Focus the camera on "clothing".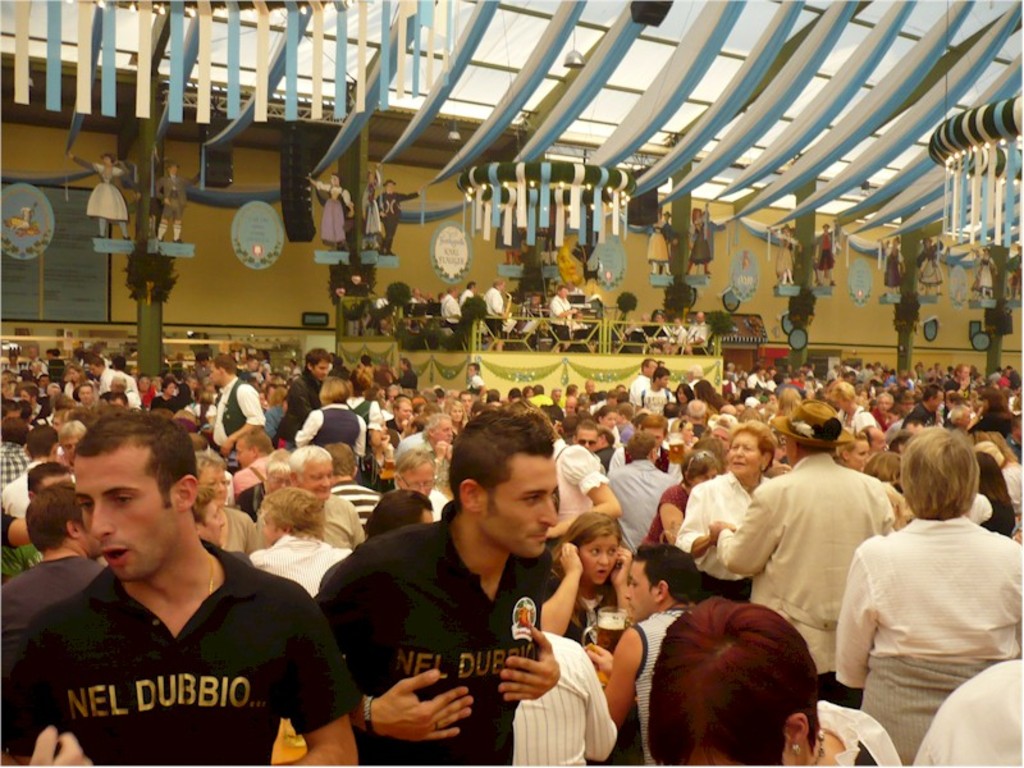
Focus region: select_region(975, 255, 996, 291).
